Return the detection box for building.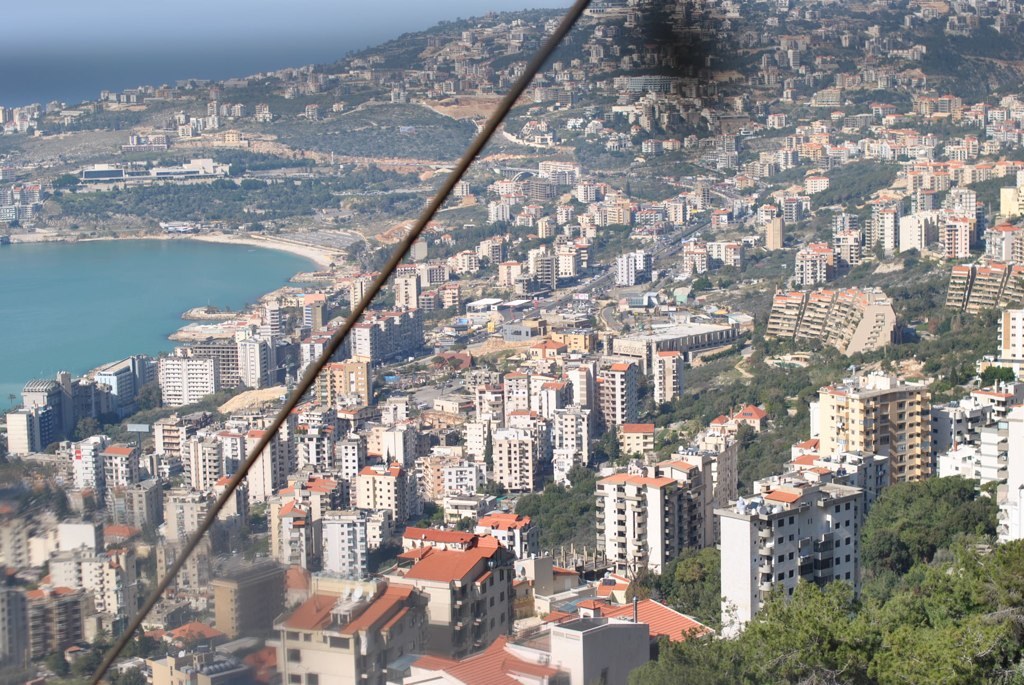
3,506,157,660.
